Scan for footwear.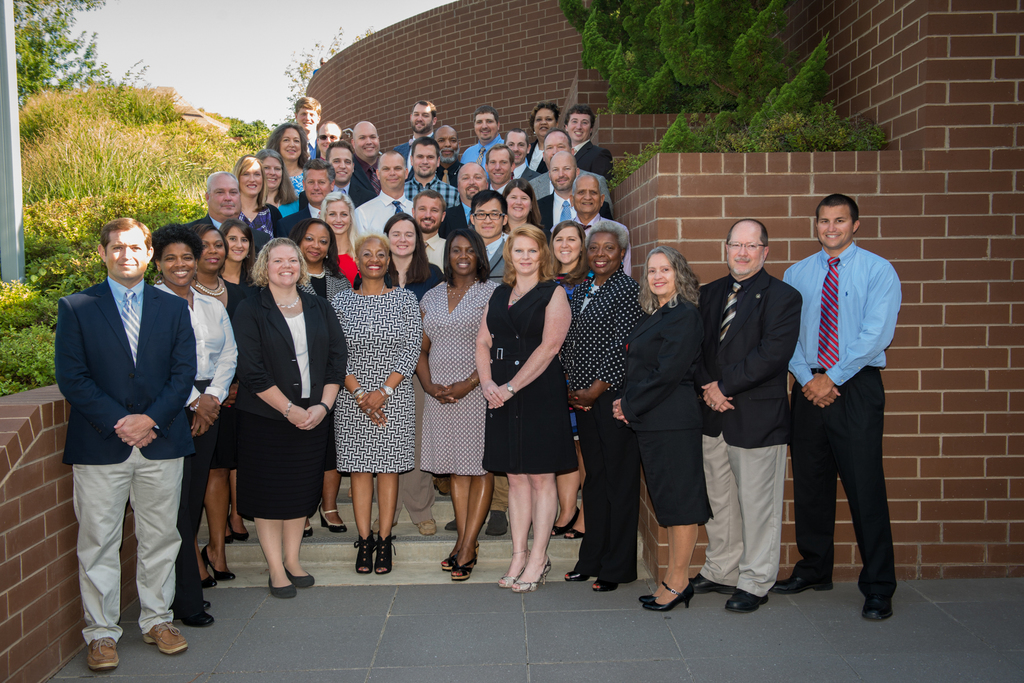
Scan result: BBox(319, 509, 344, 531).
